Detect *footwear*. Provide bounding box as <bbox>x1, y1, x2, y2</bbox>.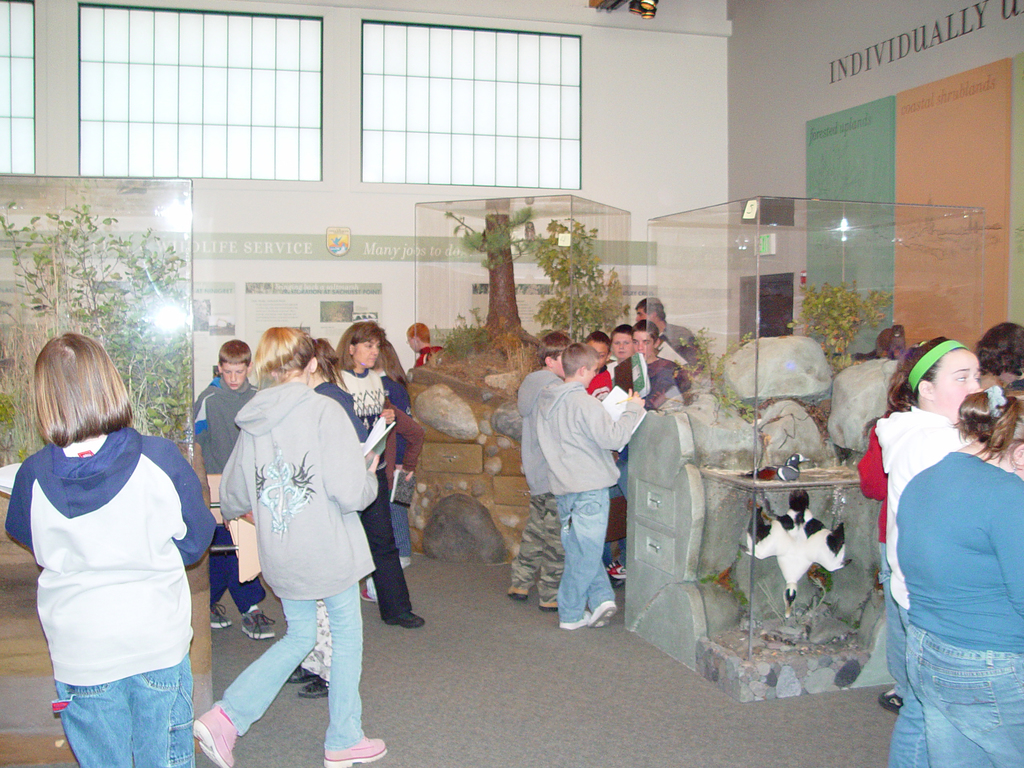
<bbox>209, 602, 239, 636</bbox>.
